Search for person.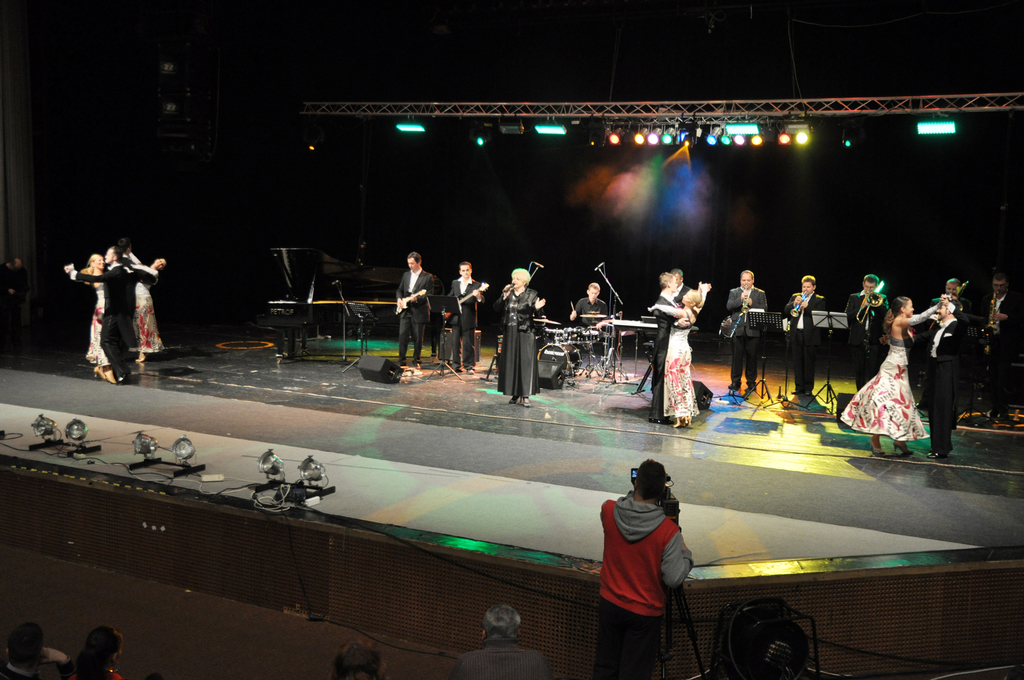
Found at [left=844, top=295, right=938, bottom=458].
